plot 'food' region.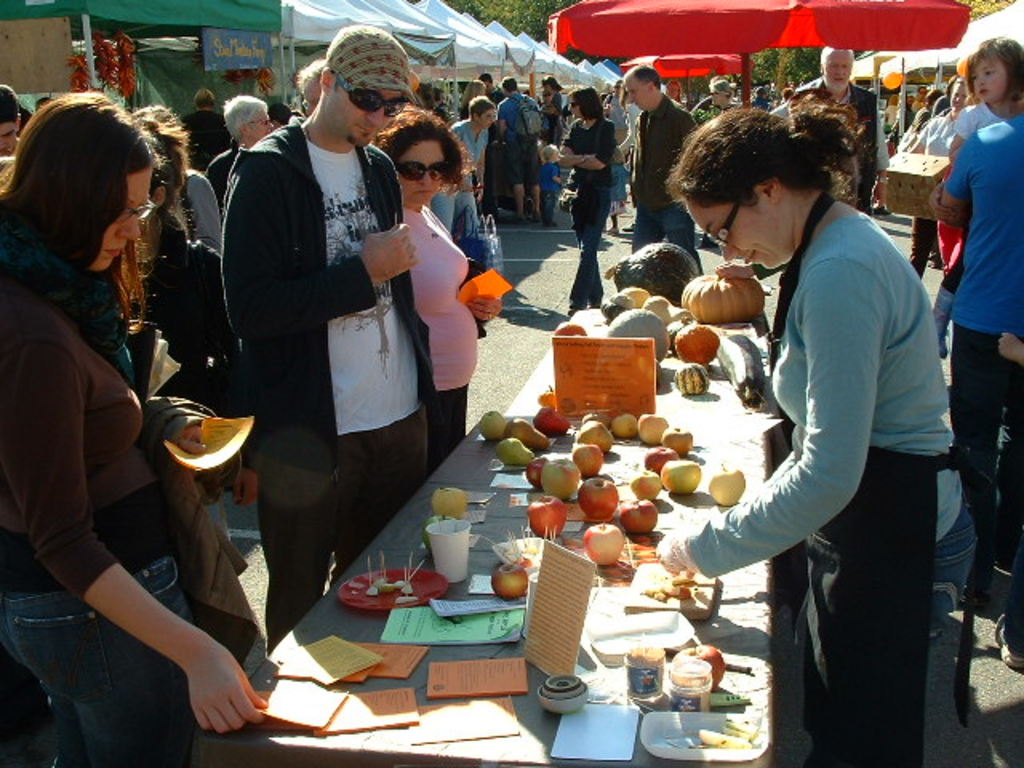
Plotted at locate(610, 285, 648, 307).
